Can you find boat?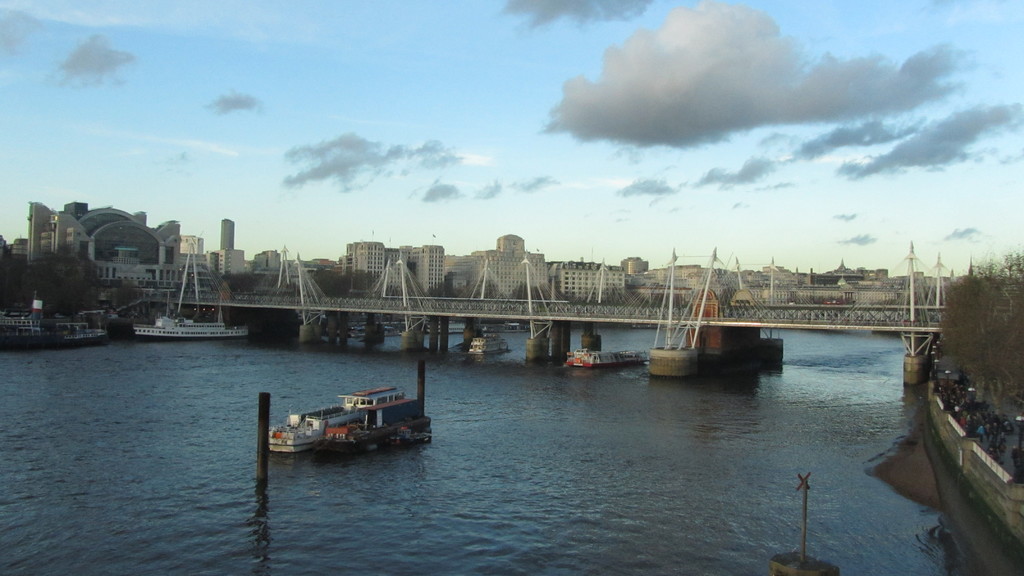
Yes, bounding box: [251, 371, 435, 458].
